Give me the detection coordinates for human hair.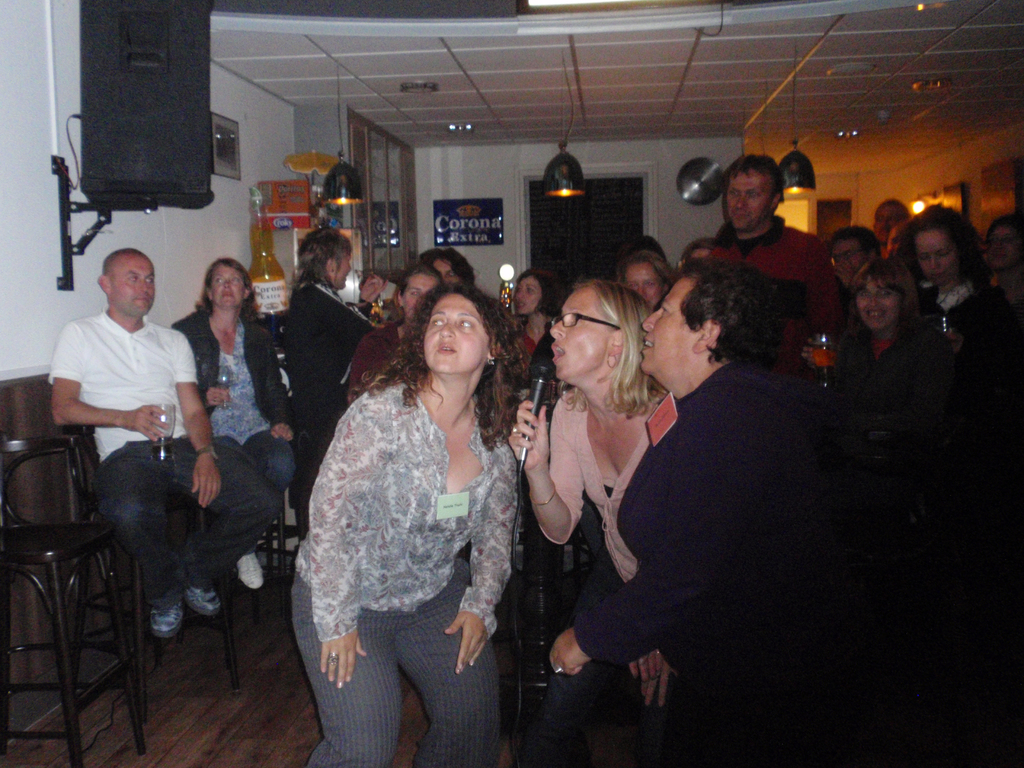
[x1=521, y1=264, x2=565, y2=318].
